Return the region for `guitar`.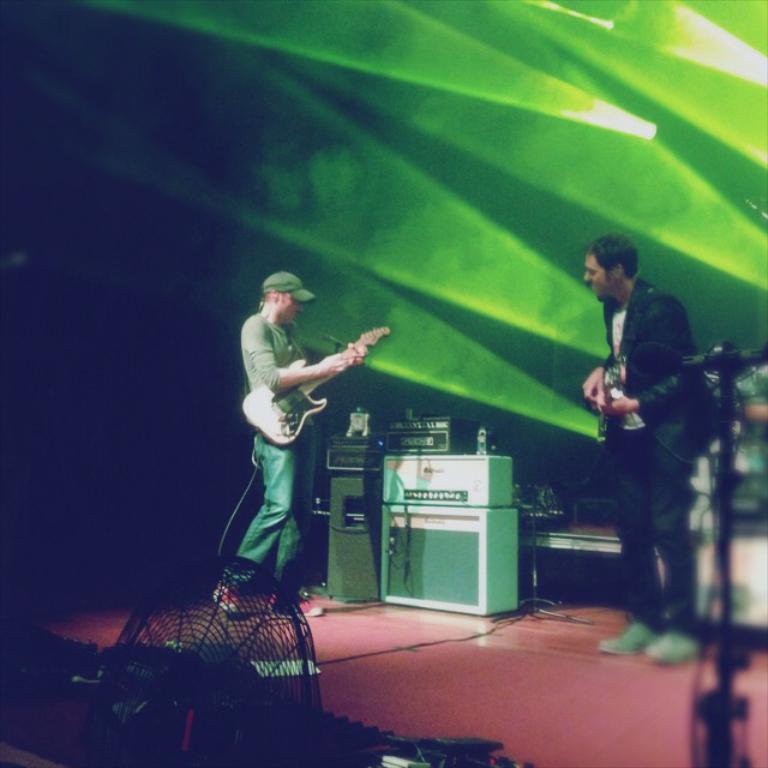
select_region(241, 324, 390, 449).
